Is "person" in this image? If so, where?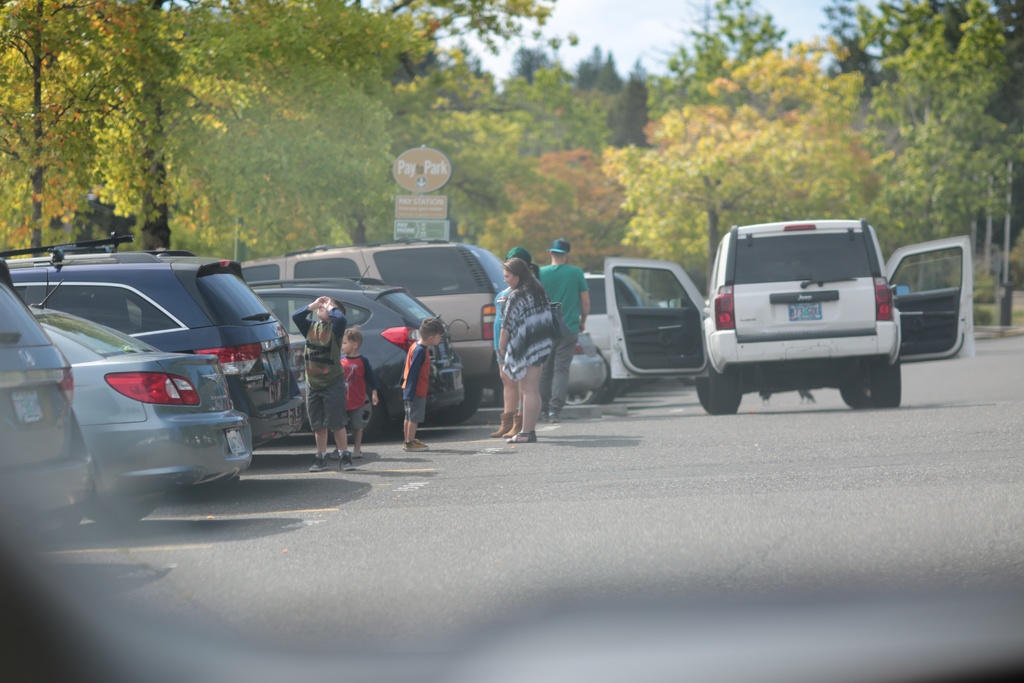
Yes, at pyautogui.locateOnScreen(495, 254, 554, 443).
